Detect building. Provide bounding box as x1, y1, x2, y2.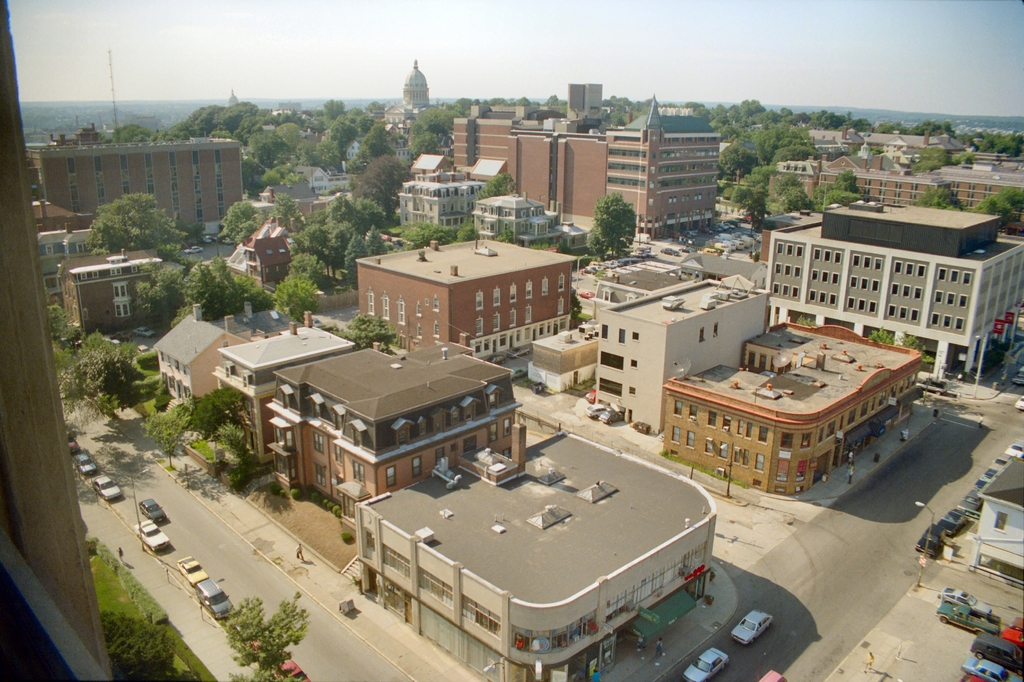
804, 126, 963, 172.
